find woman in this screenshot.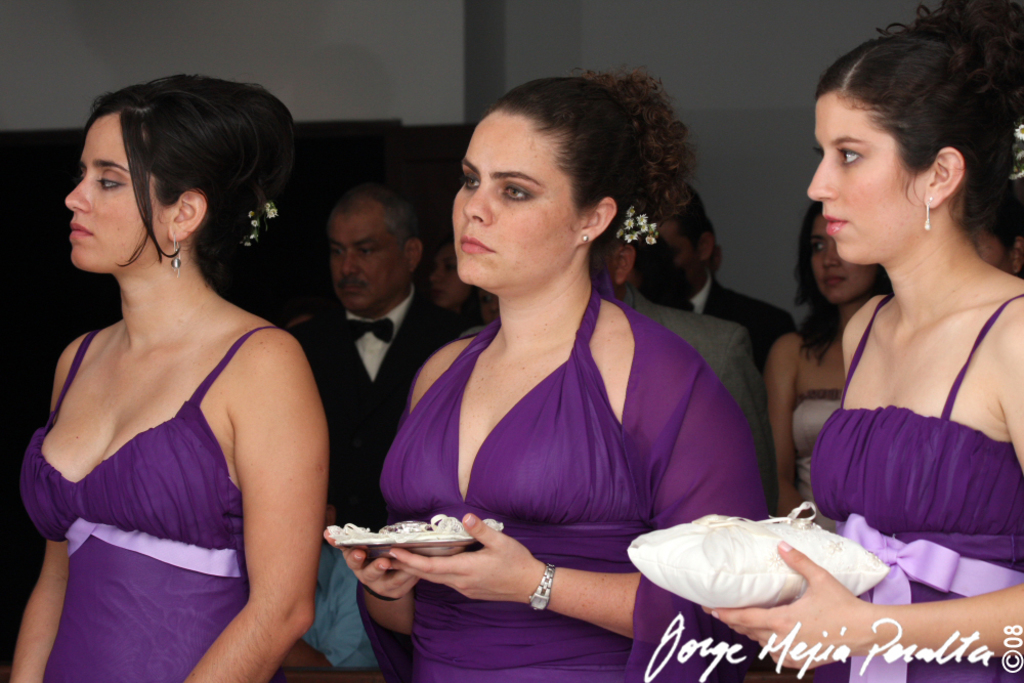
The bounding box for woman is locate(0, 63, 381, 682).
